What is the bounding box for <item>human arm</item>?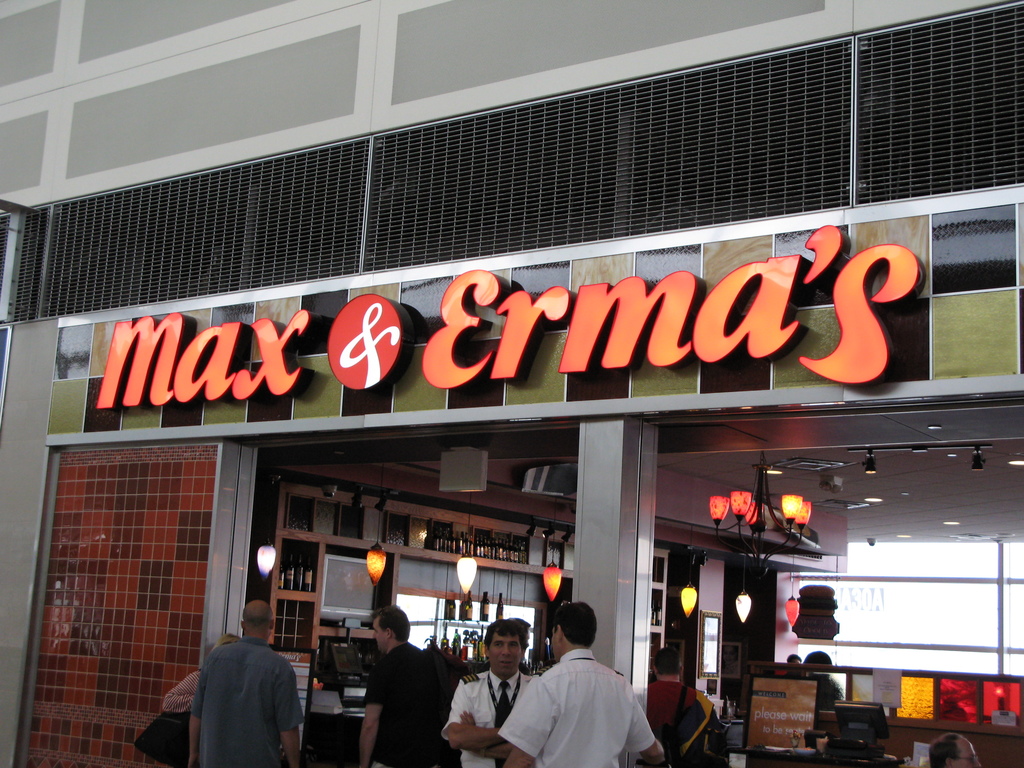
499/669/547/767.
